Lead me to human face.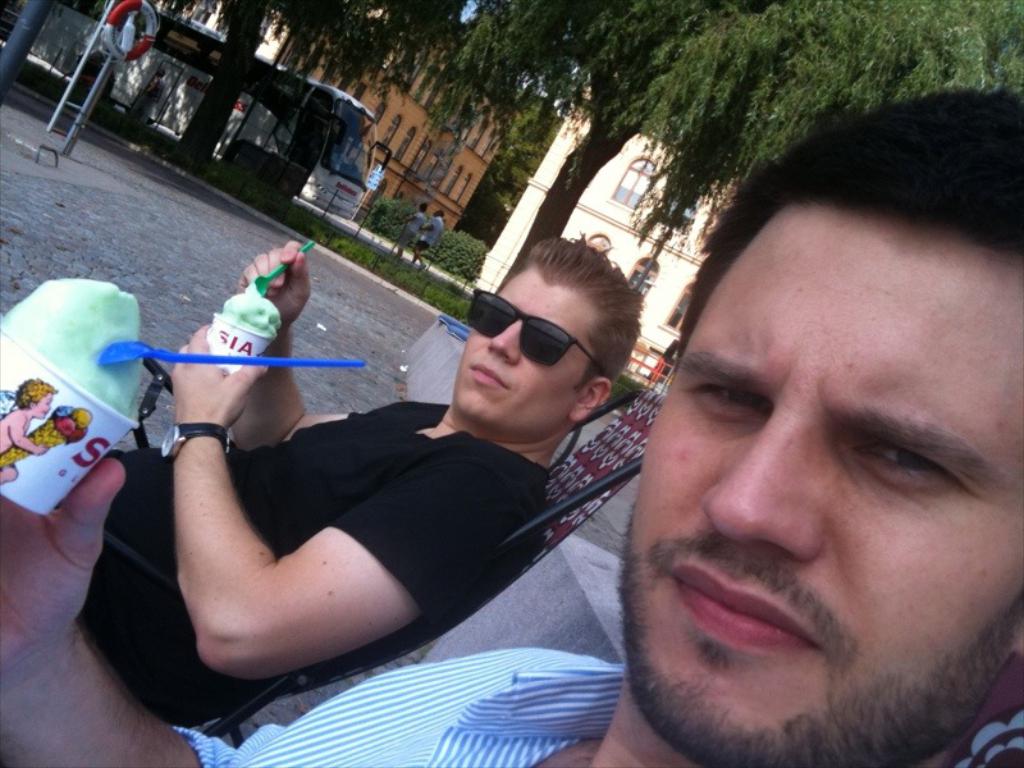
Lead to 627/202/1023/767.
